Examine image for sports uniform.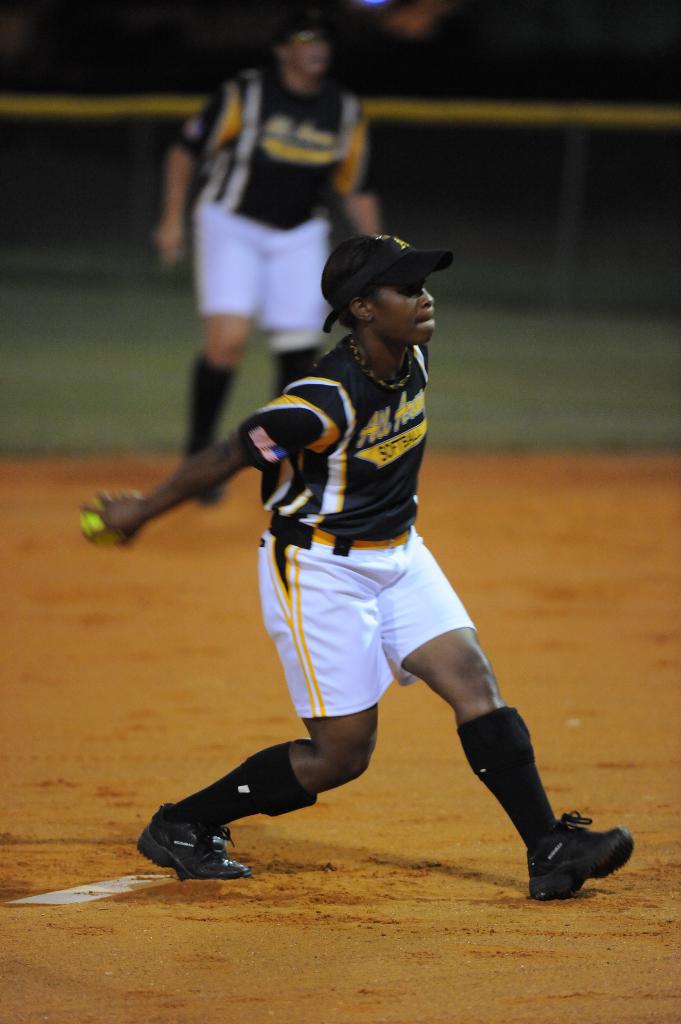
Examination result: <region>137, 231, 636, 904</region>.
